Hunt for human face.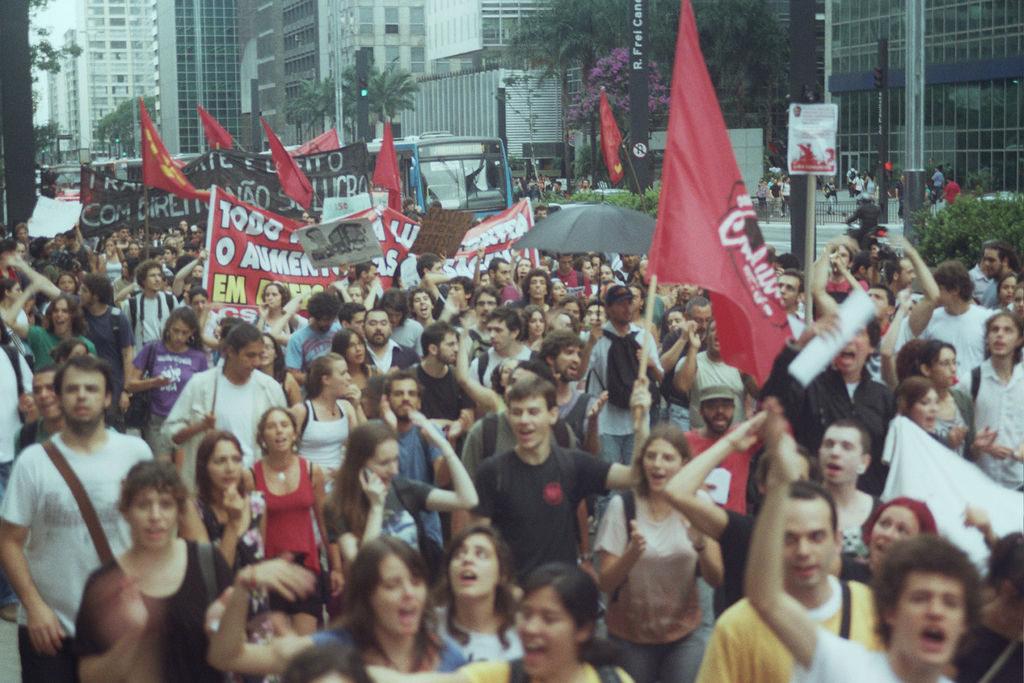
Hunted down at BBox(939, 283, 956, 311).
